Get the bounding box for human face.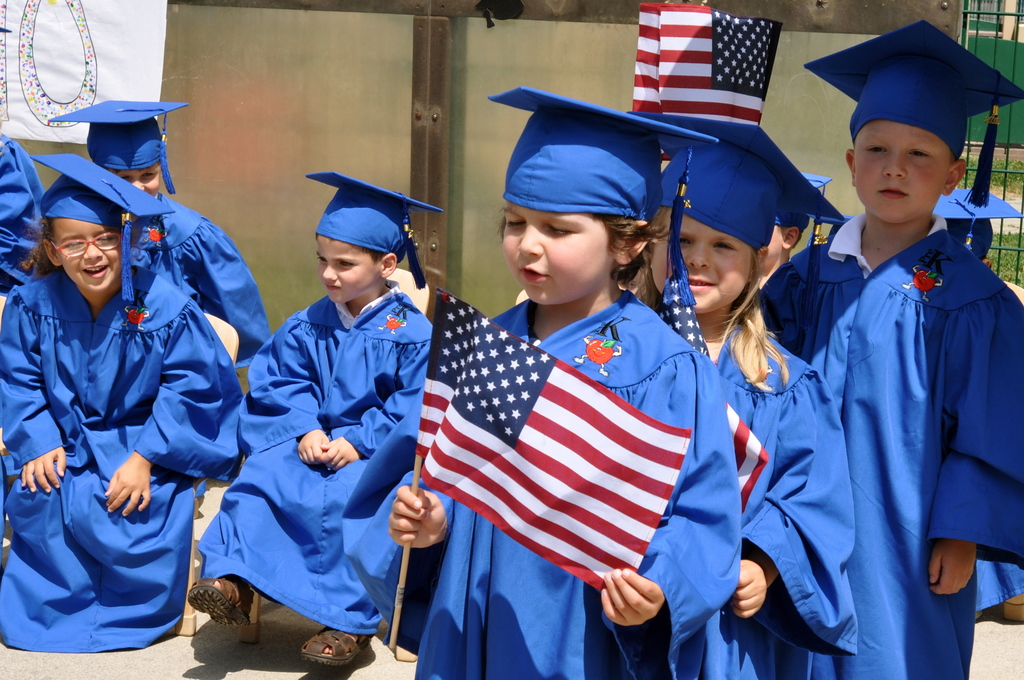
[317,236,385,304].
